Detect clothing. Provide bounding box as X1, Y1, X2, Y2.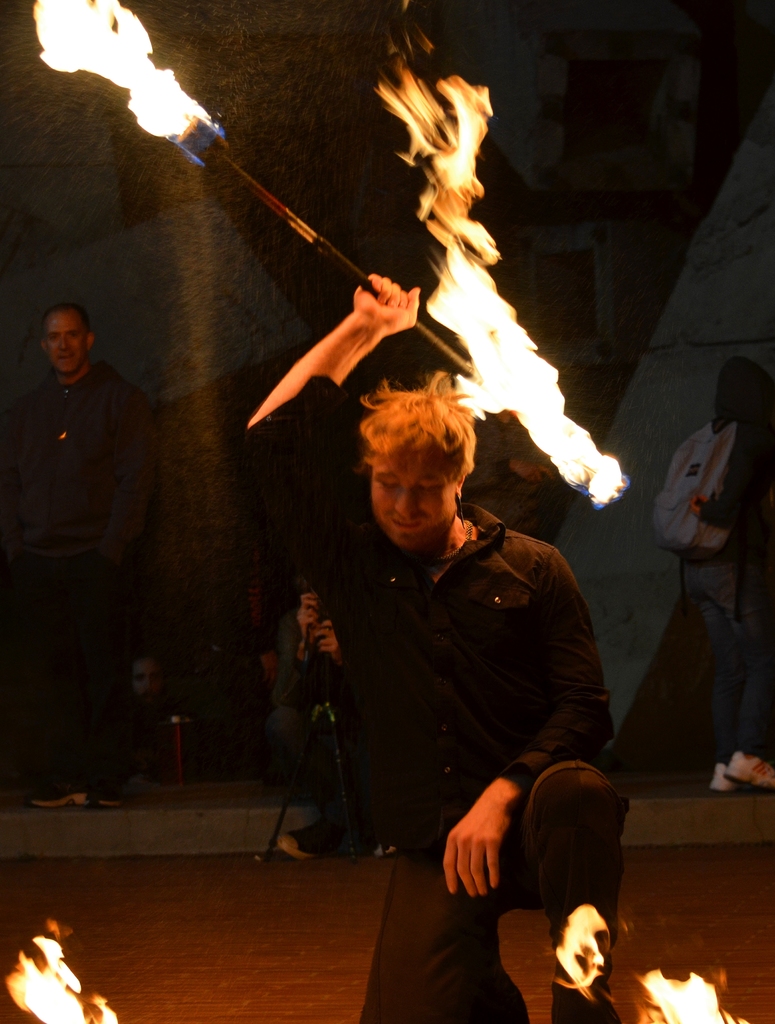
266, 446, 636, 939.
